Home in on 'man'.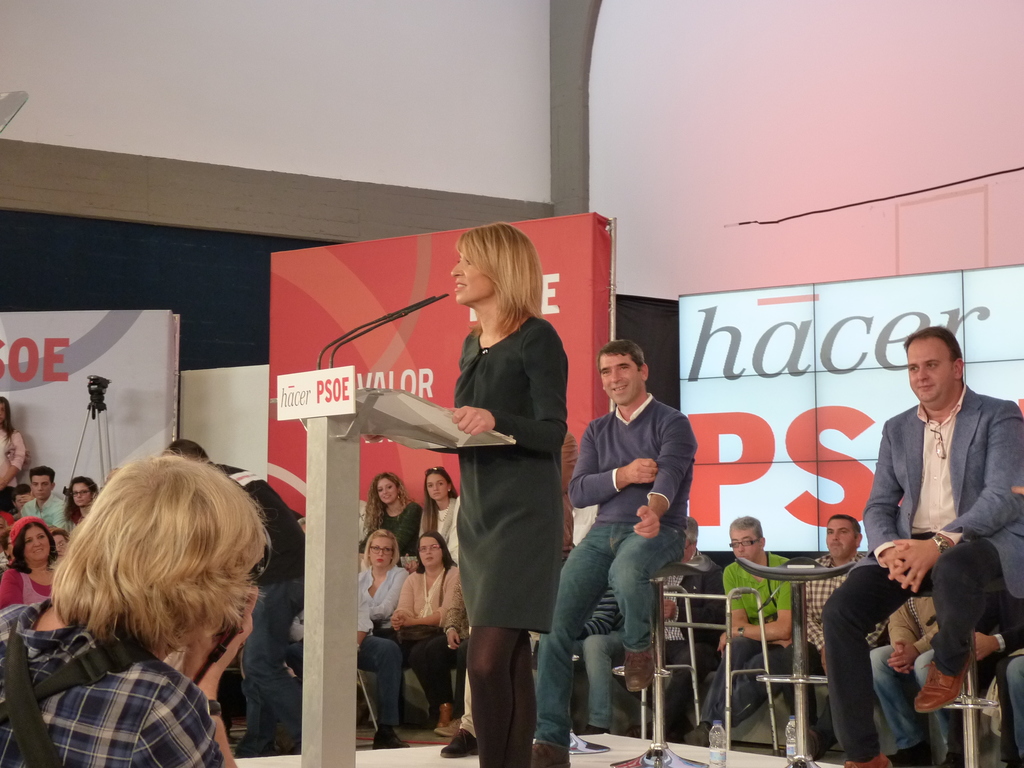
Homed in at 17,468,67,527.
